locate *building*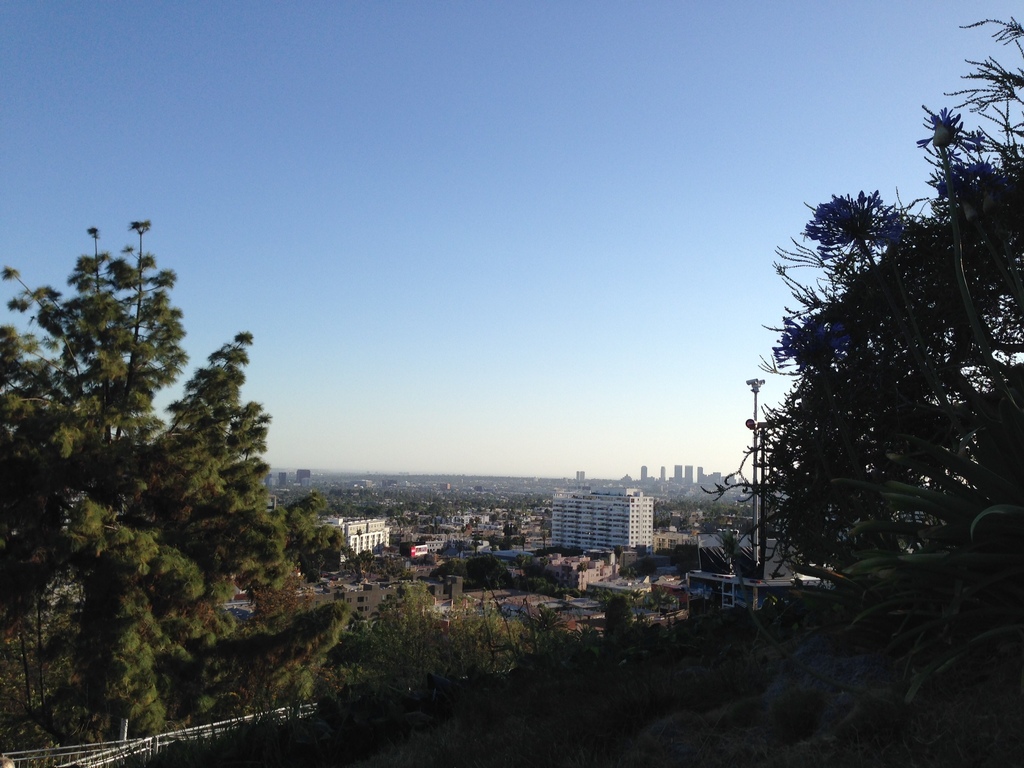
<bbox>552, 486, 659, 554</bbox>
